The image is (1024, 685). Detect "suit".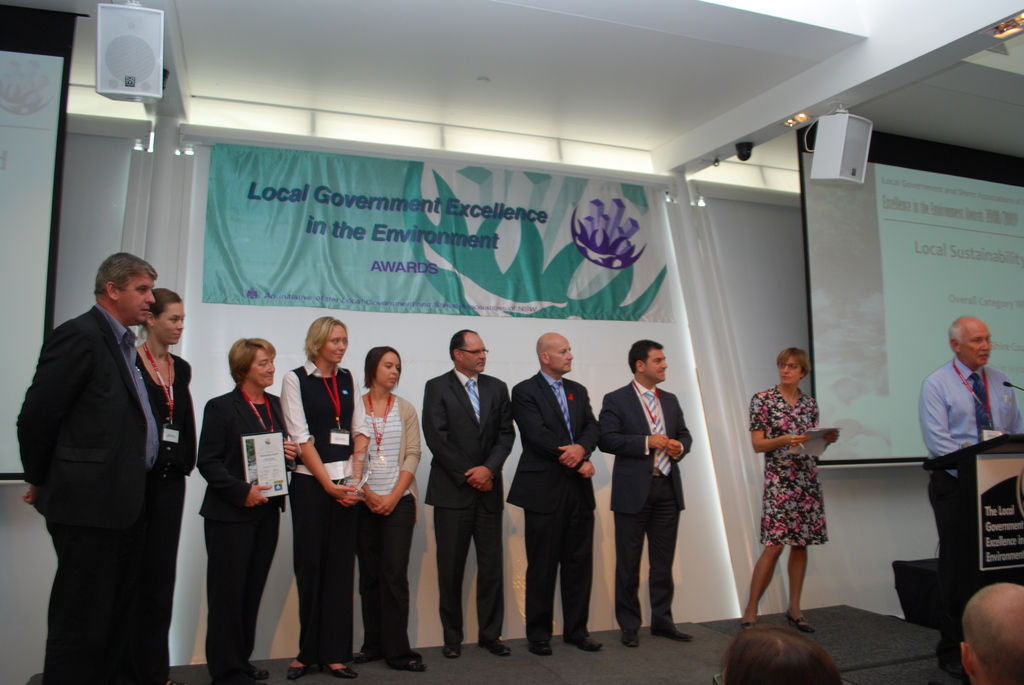
Detection: {"left": 423, "top": 322, "right": 502, "bottom": 672}.
